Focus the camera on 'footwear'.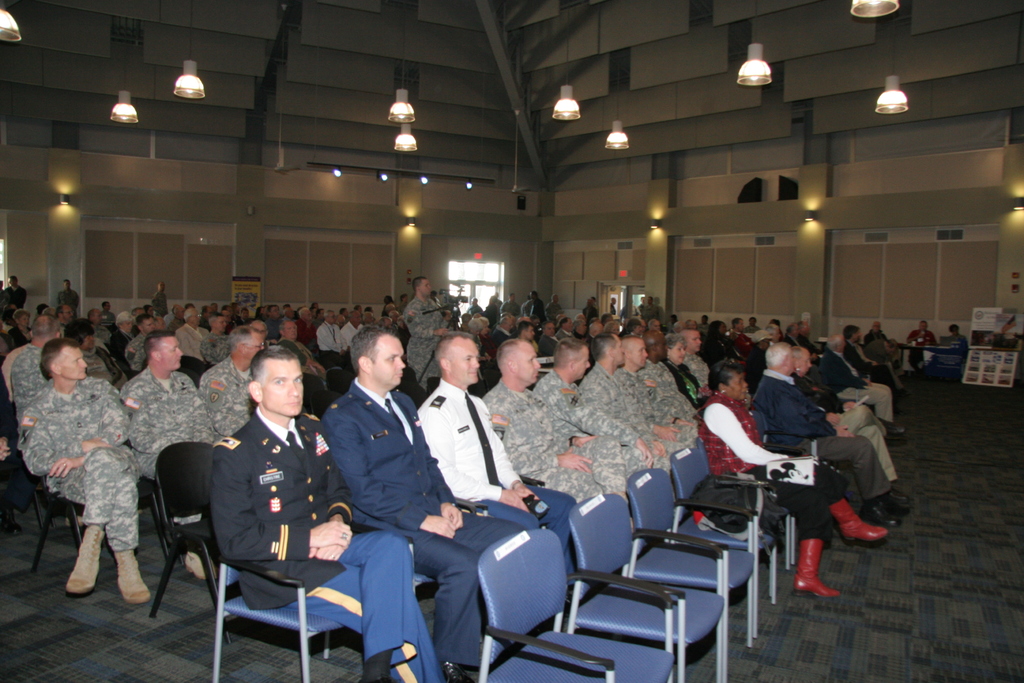
Focus region: x1=63, y1=523, x2=107, y2=593.
